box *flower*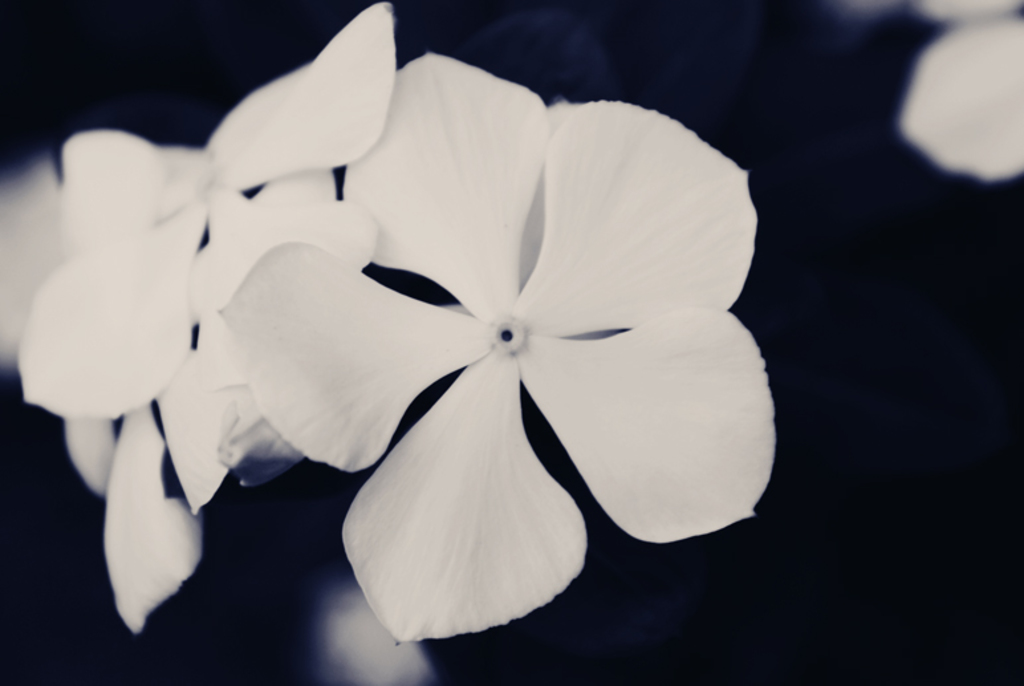
crop(15, 0, 395, 510)
